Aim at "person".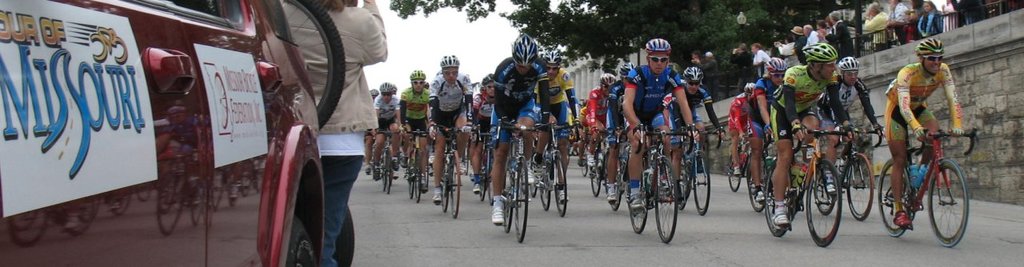
Aimed at 861 0 895 48.
